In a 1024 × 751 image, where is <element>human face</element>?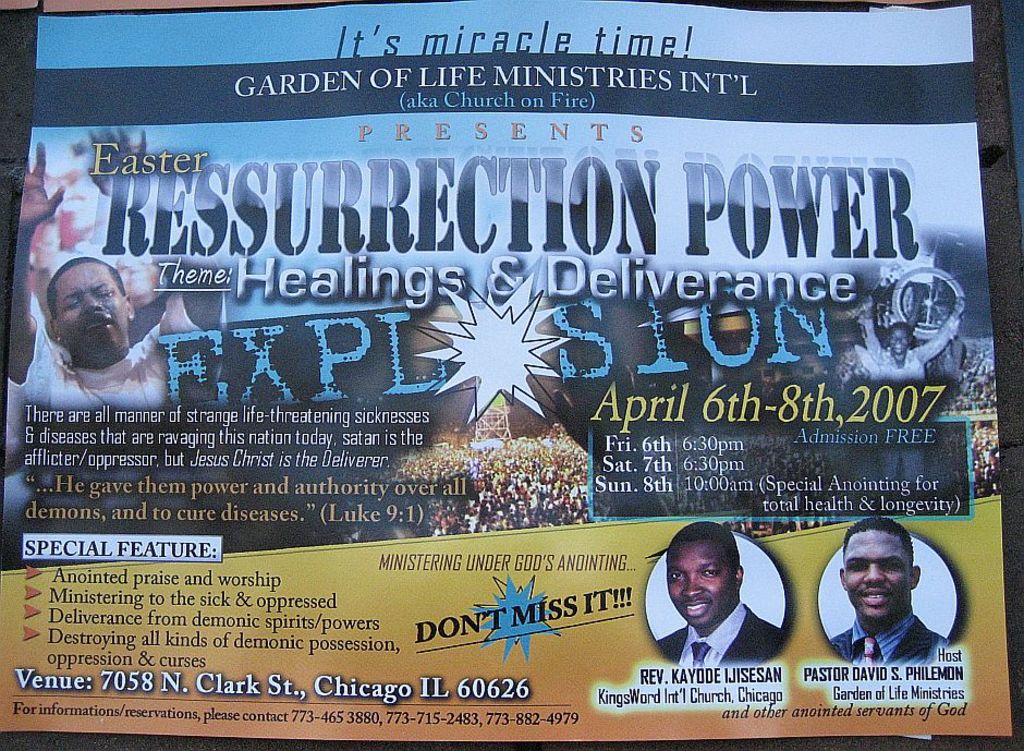
select_region(843, 537, 911, 629).
